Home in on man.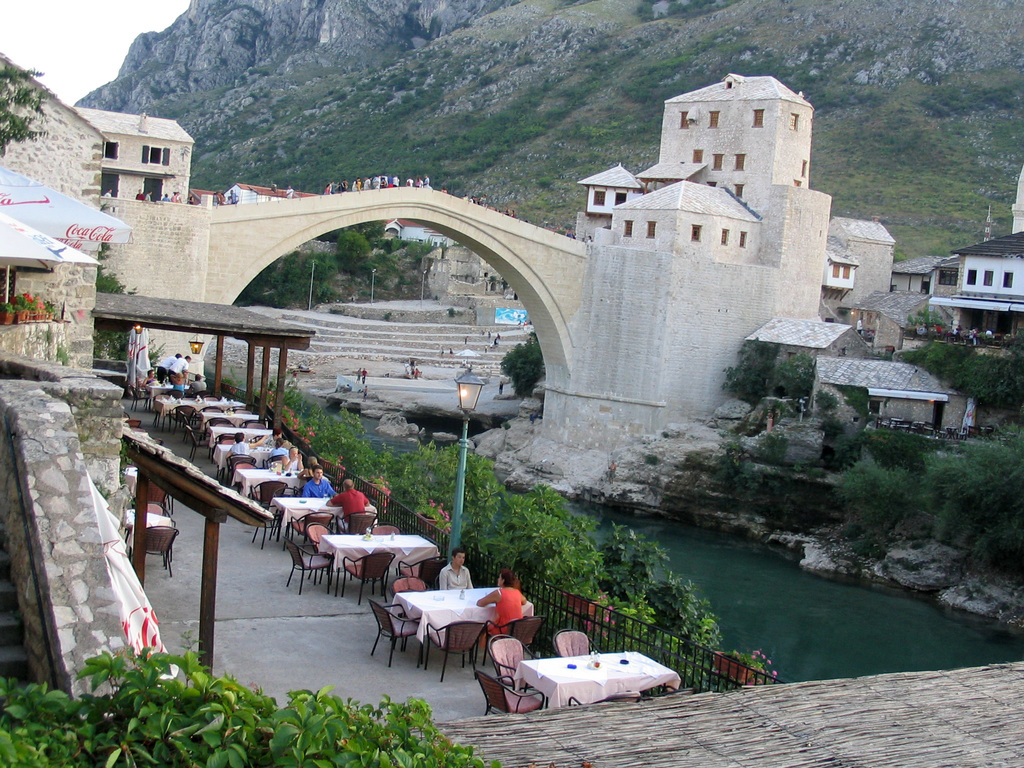
Homed in at l=301, t=468, r=332, b=500.
